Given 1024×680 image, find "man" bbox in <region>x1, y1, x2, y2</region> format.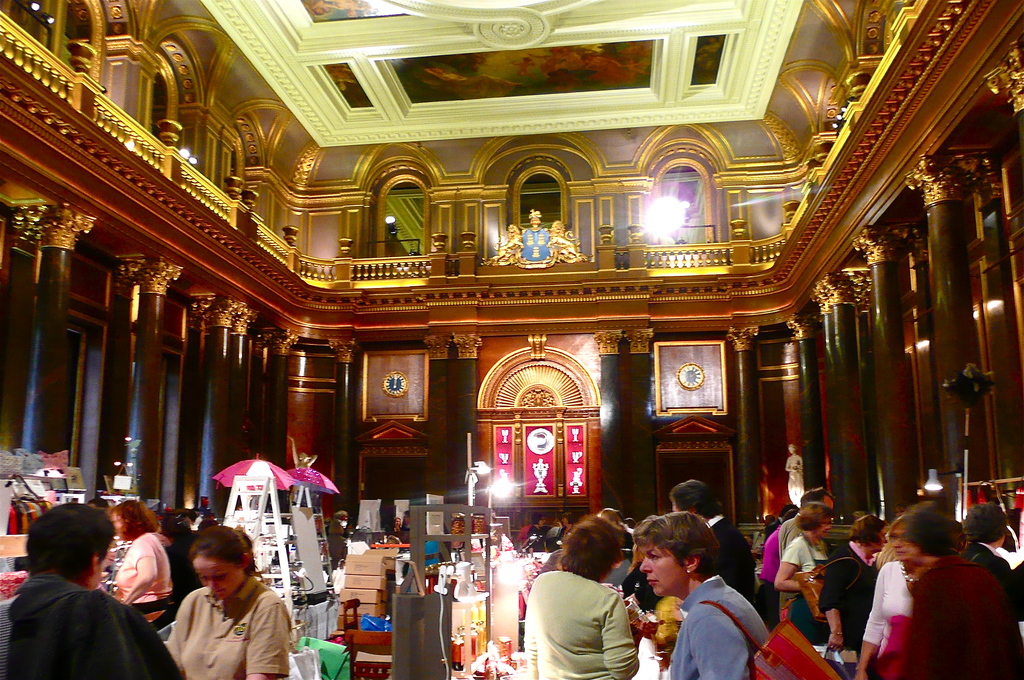
<region>658, 476, 758, 600</region>.
